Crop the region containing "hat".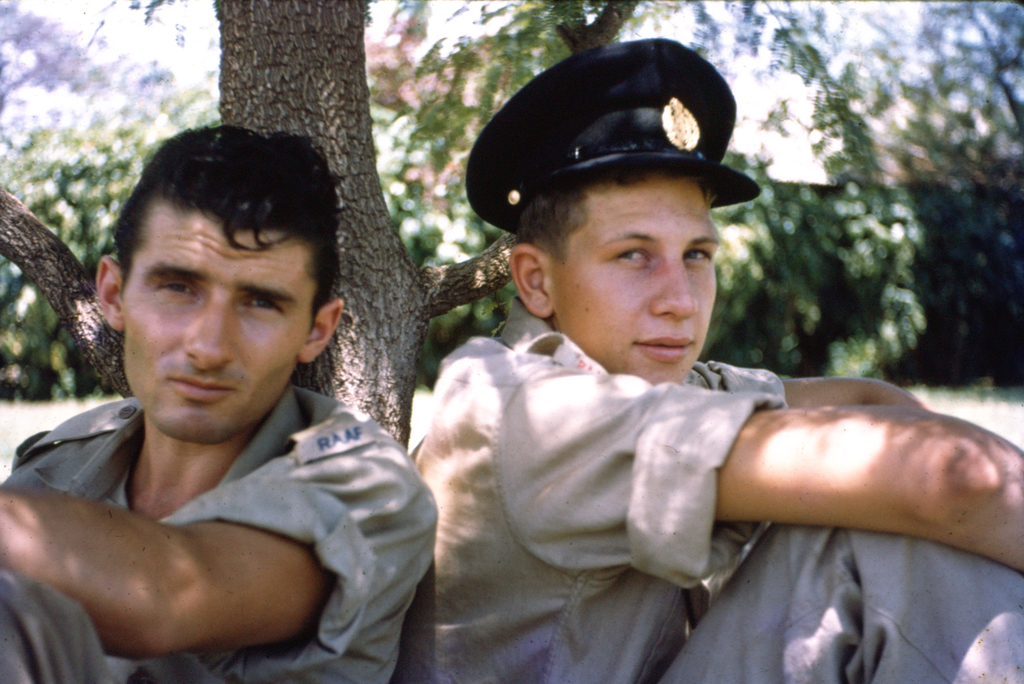
Crop region: bbox(466, 36, 765, 235).
